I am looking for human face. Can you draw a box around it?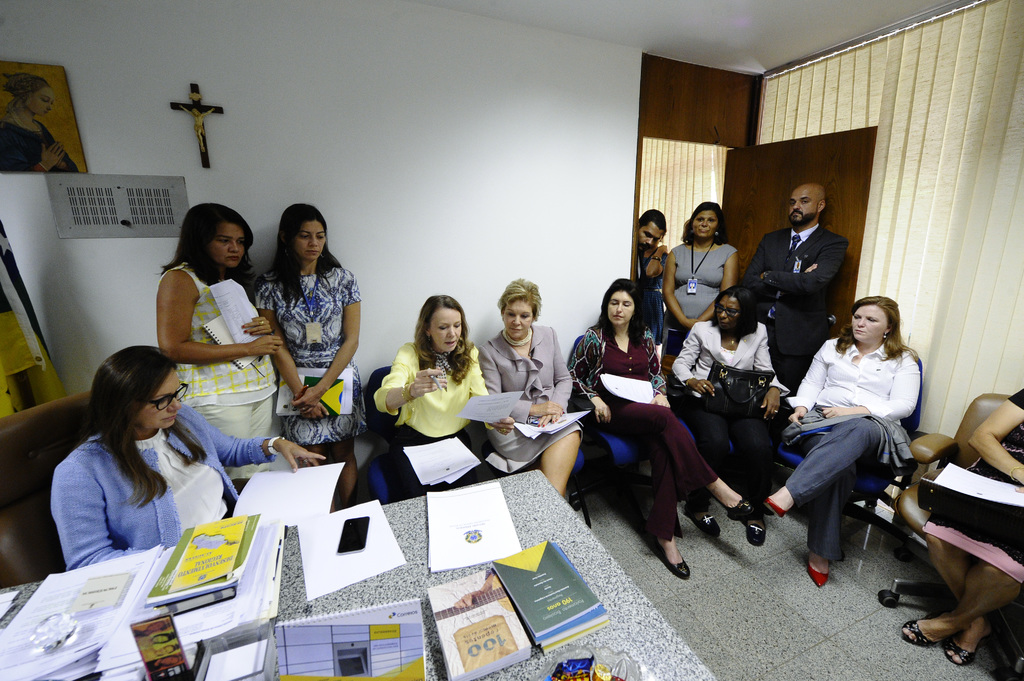
Sure, the bounding box is <bbox>637, 220, 665, 252</bbox>.
